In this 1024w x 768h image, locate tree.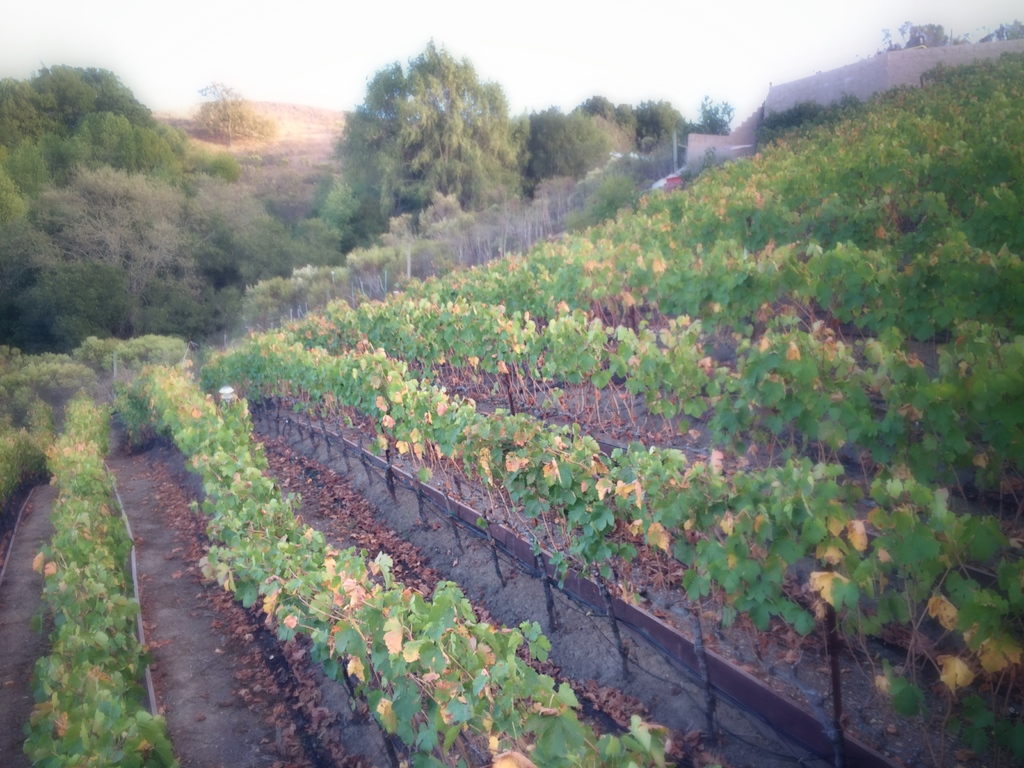
Bounding box: x1=685, y1=90, x2=738, y2=135.
